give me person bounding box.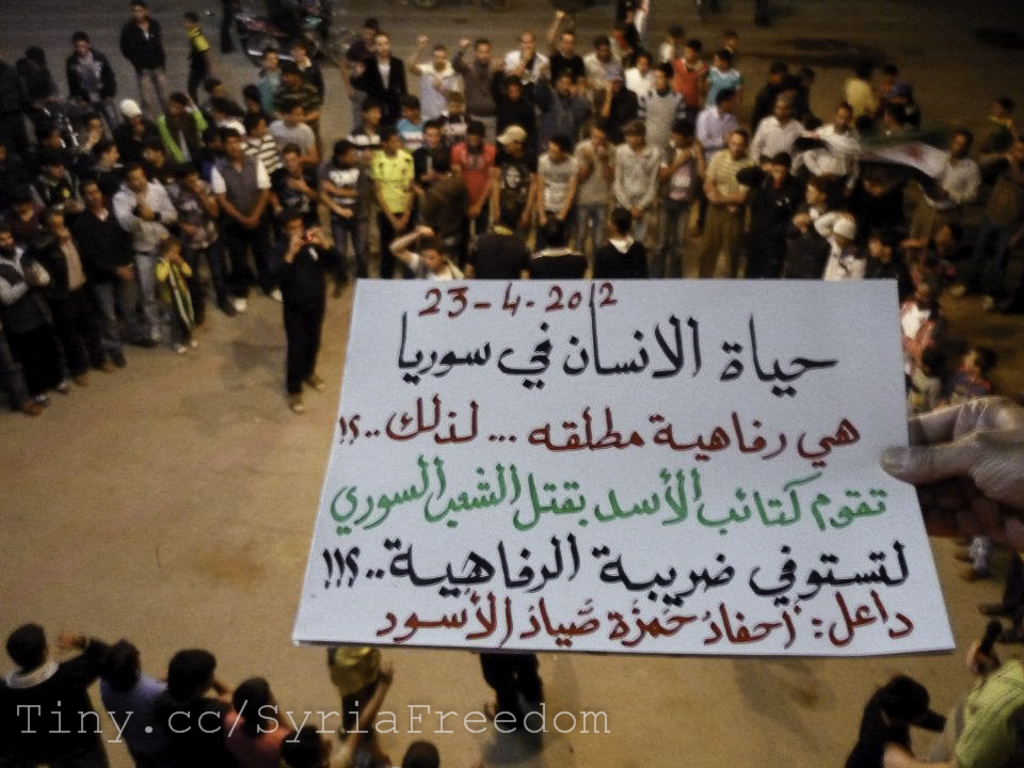
(left=3, top=621, right=113, bottom=764).
